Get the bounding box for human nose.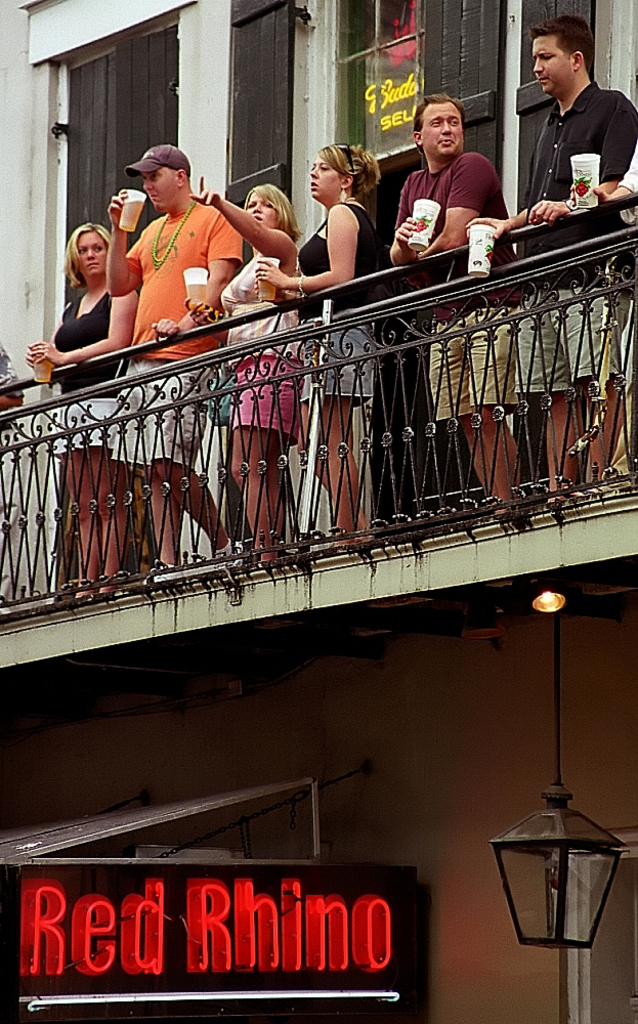
x1=142 y1=180 x2=154 y2=189.
